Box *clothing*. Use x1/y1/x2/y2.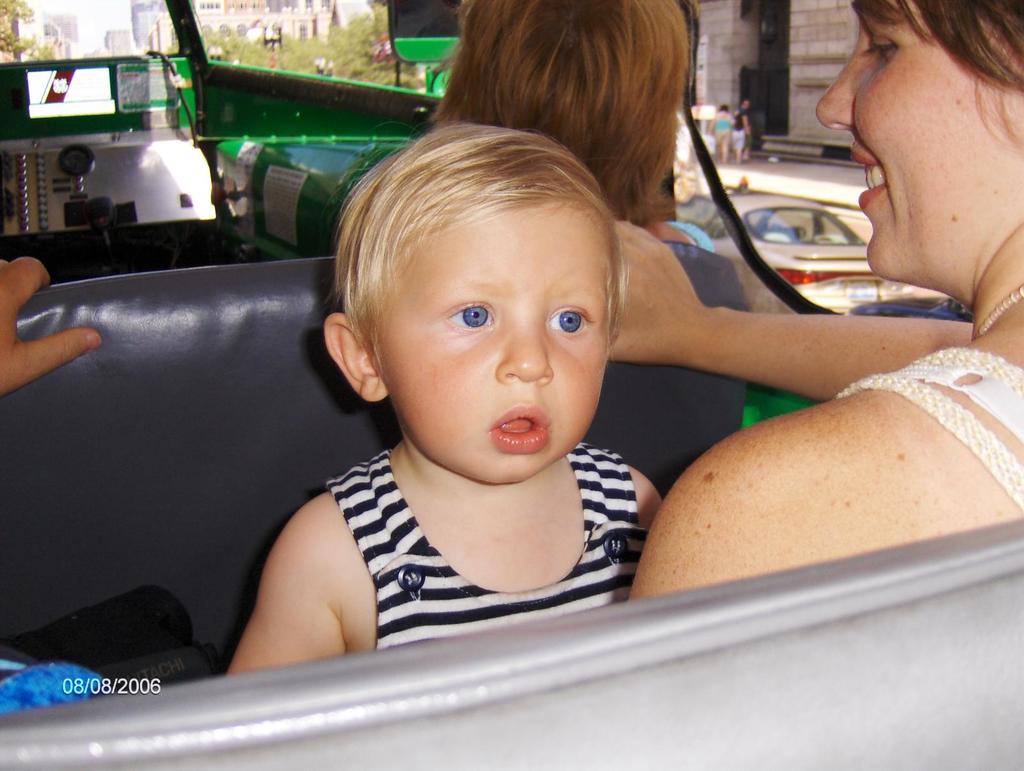
735/110/751/150.
